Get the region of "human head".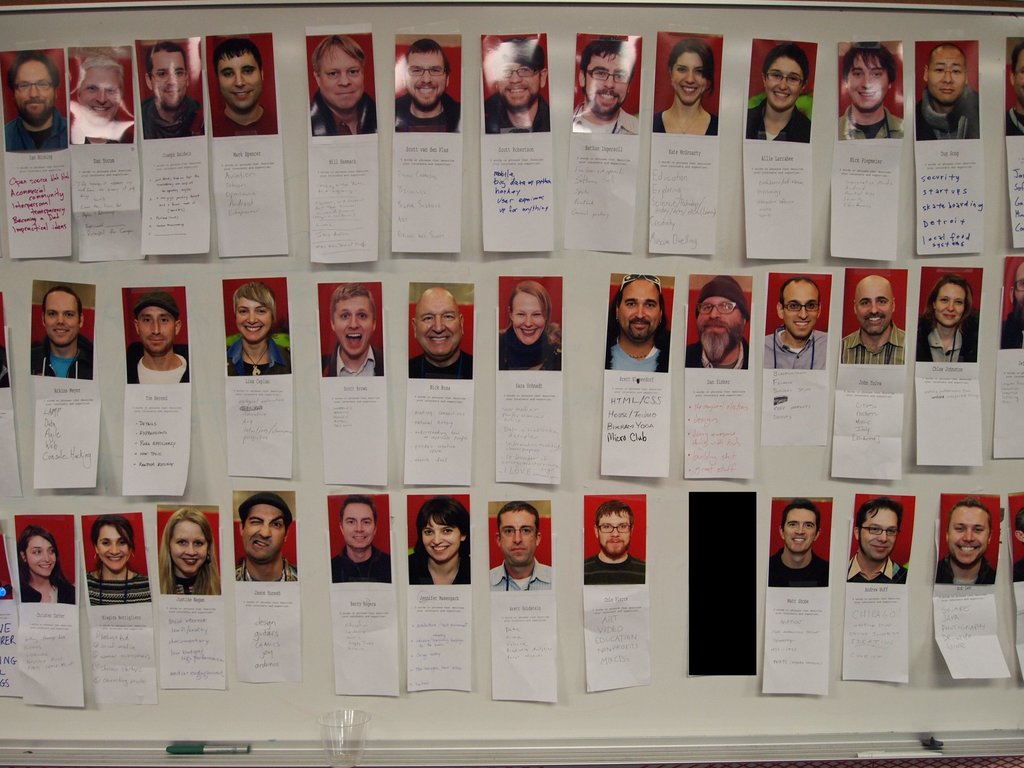
12,54,56,124.
